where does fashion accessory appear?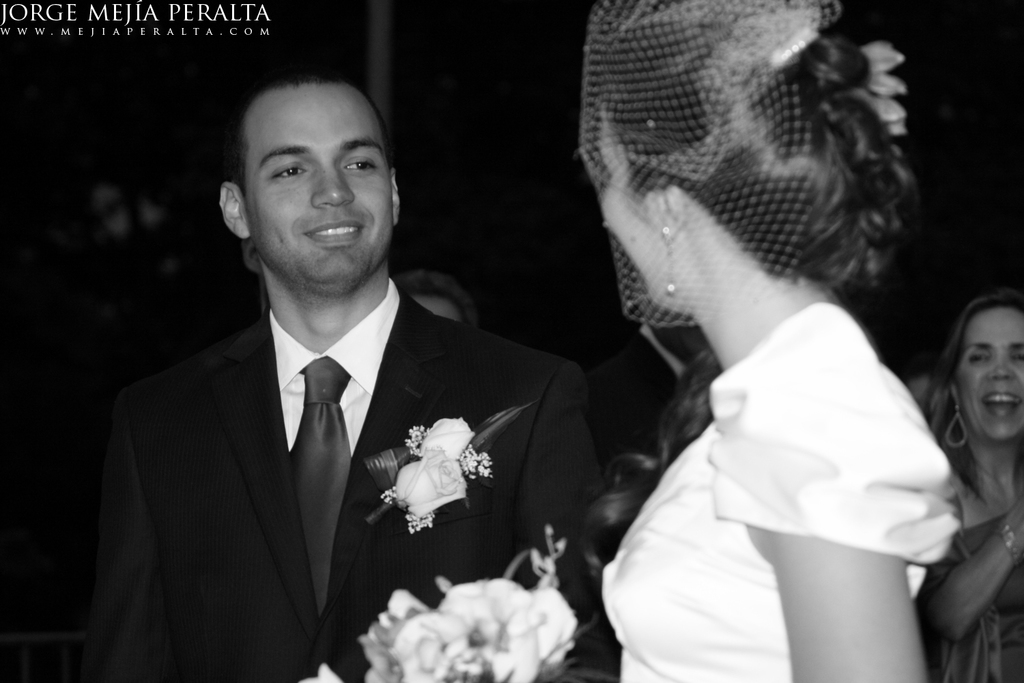
Appears at 851/38/905/137.
